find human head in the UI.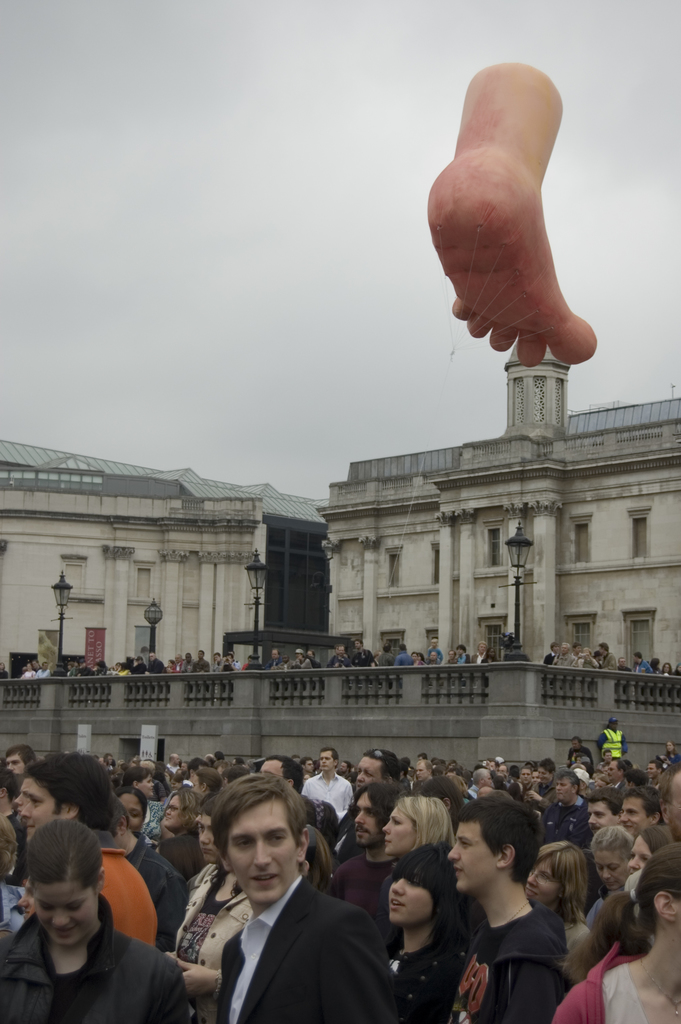
UI element at crop(103, 790, 129, 848).
